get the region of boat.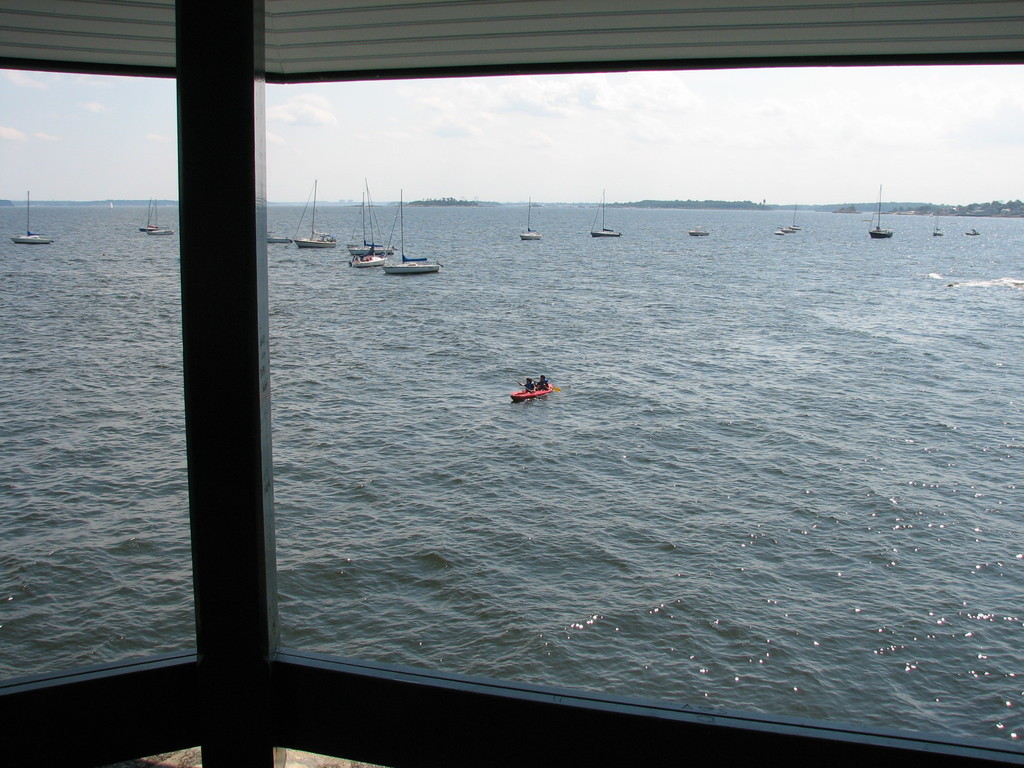
949, 220, 985, 245.
